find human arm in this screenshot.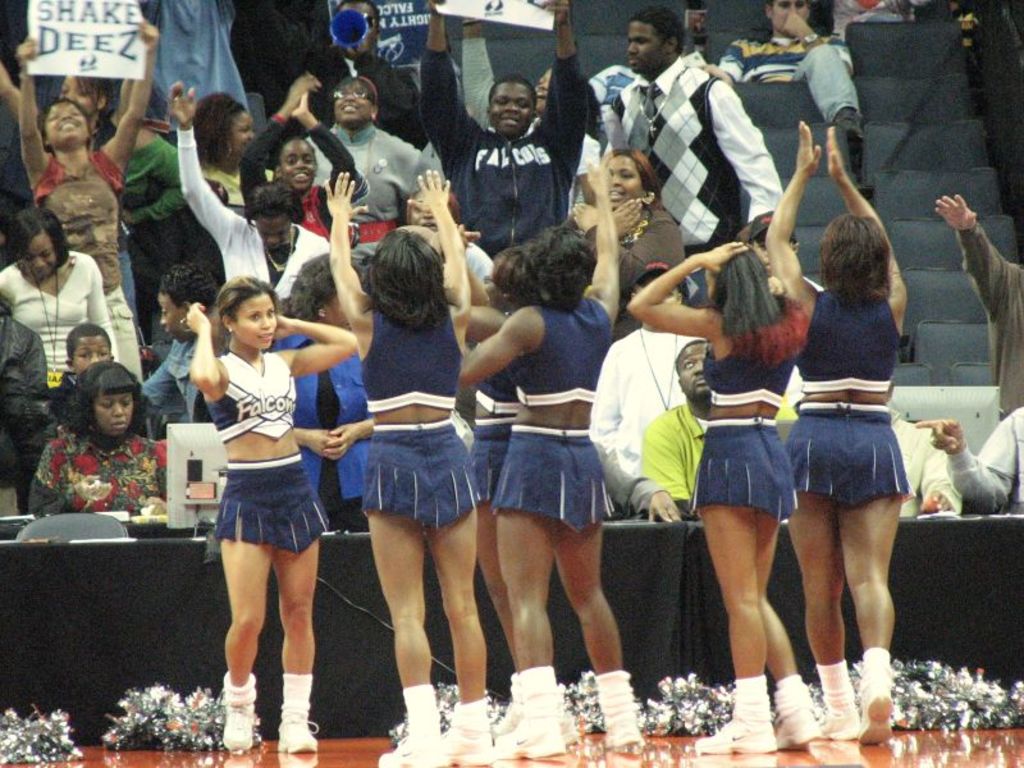
The bounding box for human arm is 28:447:108:520.
